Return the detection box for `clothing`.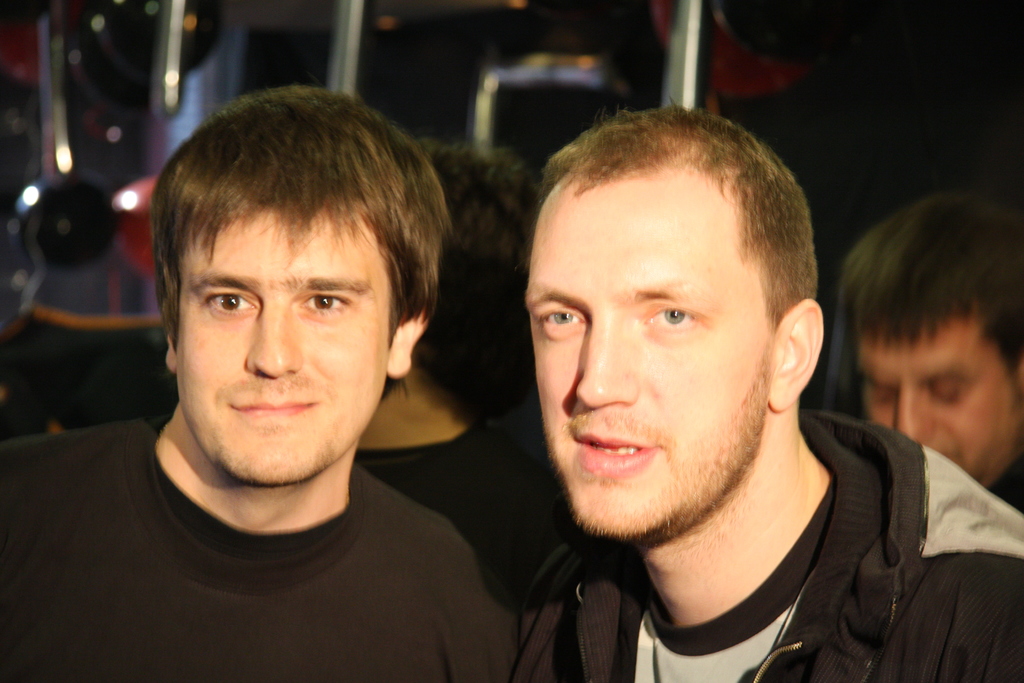
box=[993, 443, 1023, 527].
